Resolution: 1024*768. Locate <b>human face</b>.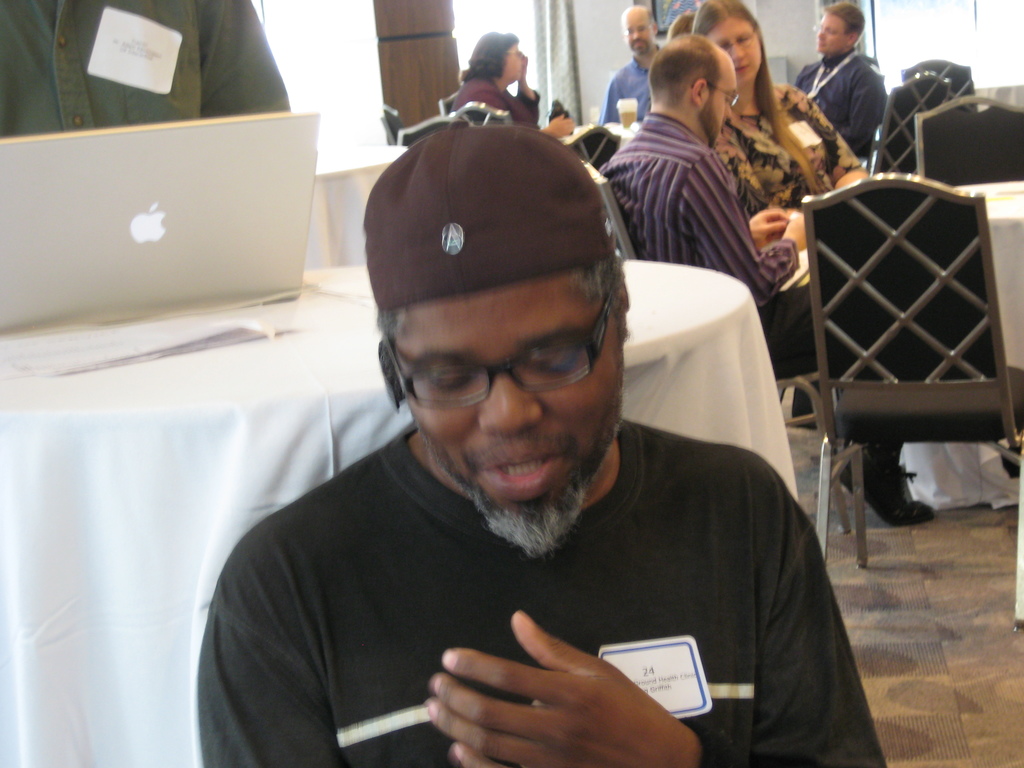
BBox(390, 284, 620, 548).
